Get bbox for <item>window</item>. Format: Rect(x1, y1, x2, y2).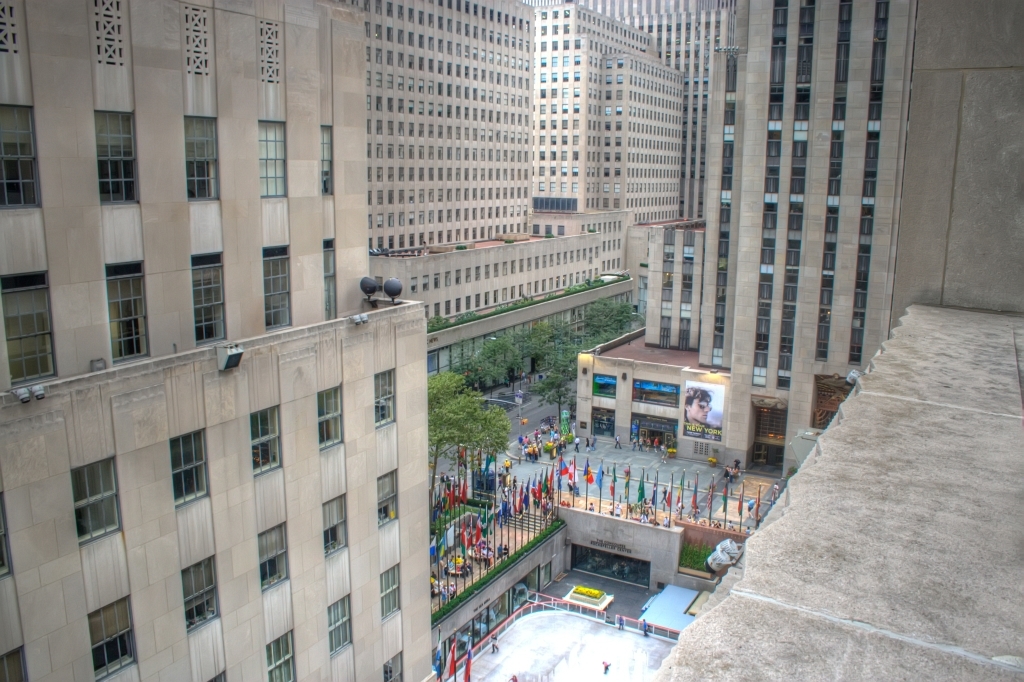
Rect(166, 428, 214, 508).
